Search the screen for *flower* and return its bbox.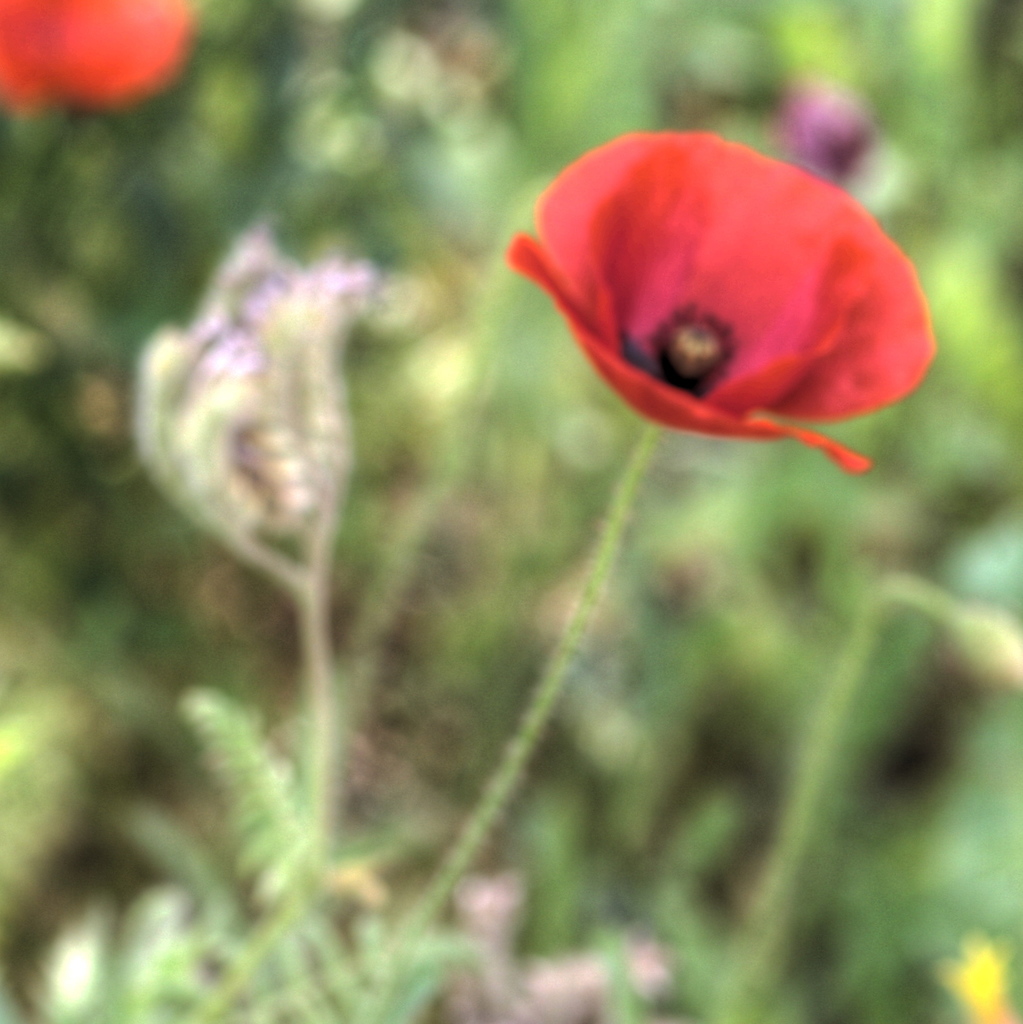
Found: box(0, 0, 205, 113).
